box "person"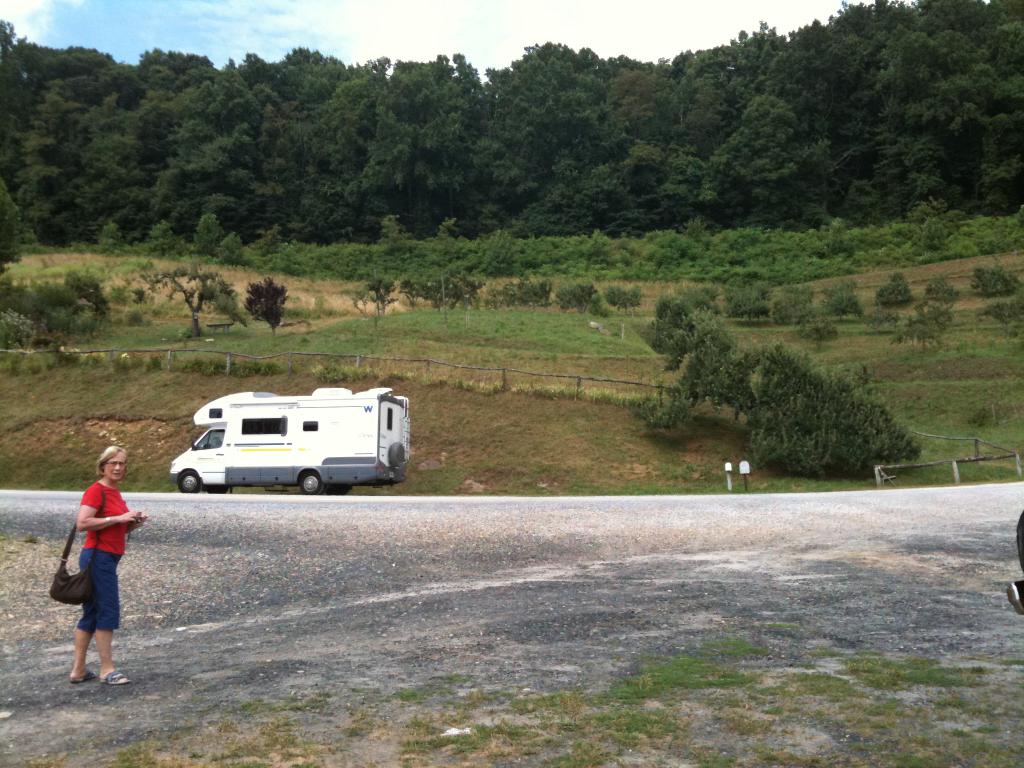
73/451/154/684
